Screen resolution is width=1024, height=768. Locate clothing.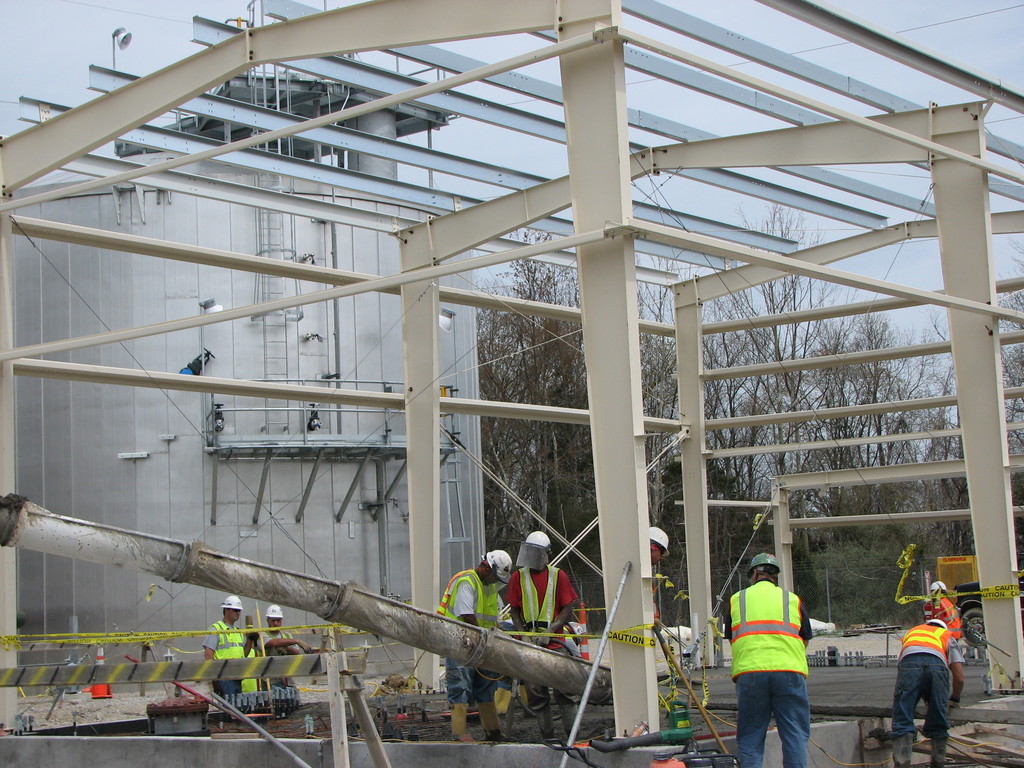
612, 525, 669, 646.
